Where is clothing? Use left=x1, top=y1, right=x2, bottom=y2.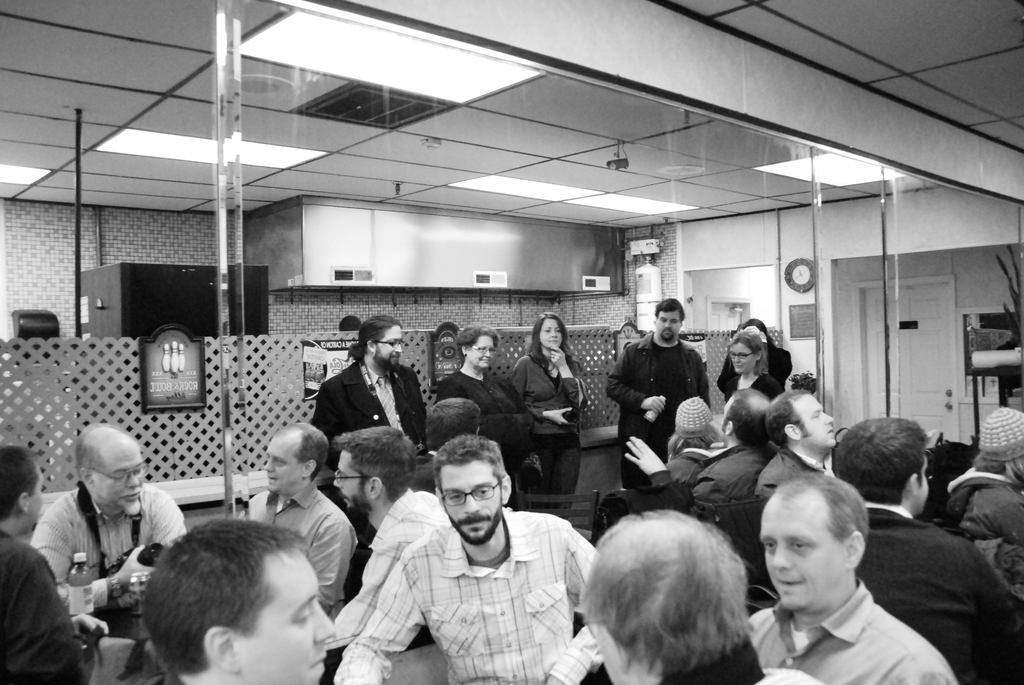
left=754, top=438, right=822, bottom=498.
